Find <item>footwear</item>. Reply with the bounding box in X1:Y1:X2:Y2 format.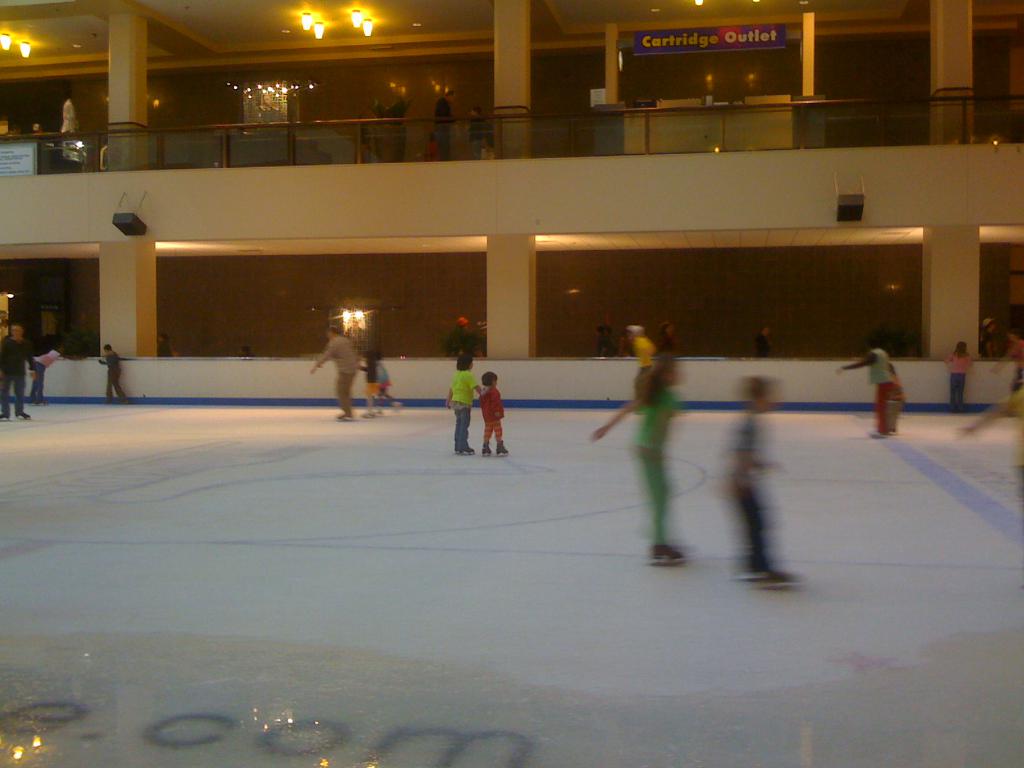
481:444:493:458.
